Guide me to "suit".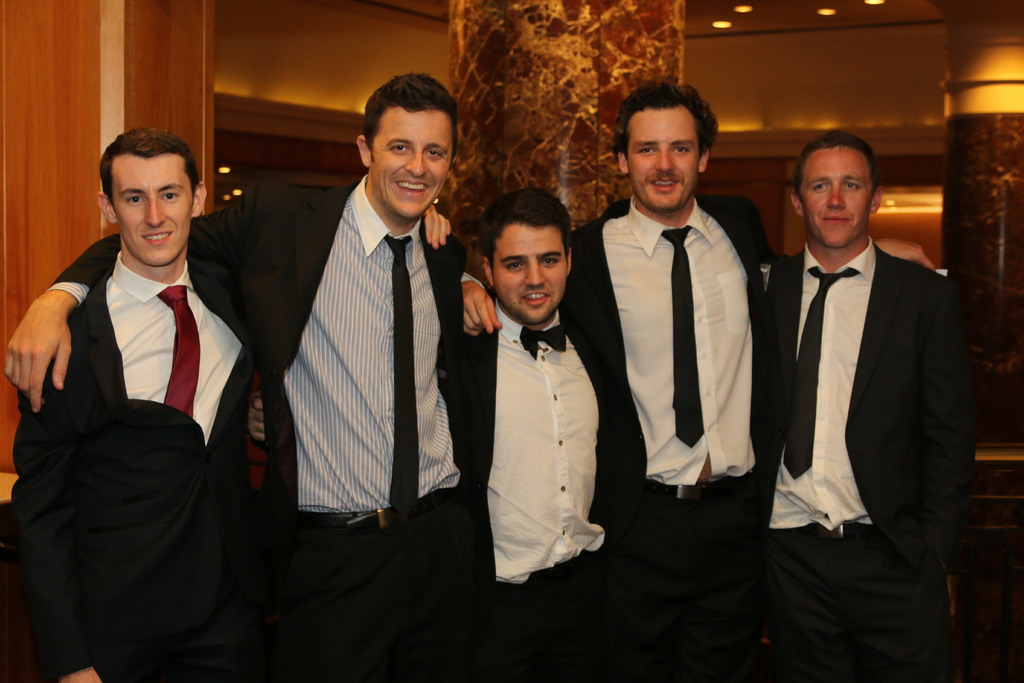
Guidance: left=7, top=248, right=263, bottom=682.
